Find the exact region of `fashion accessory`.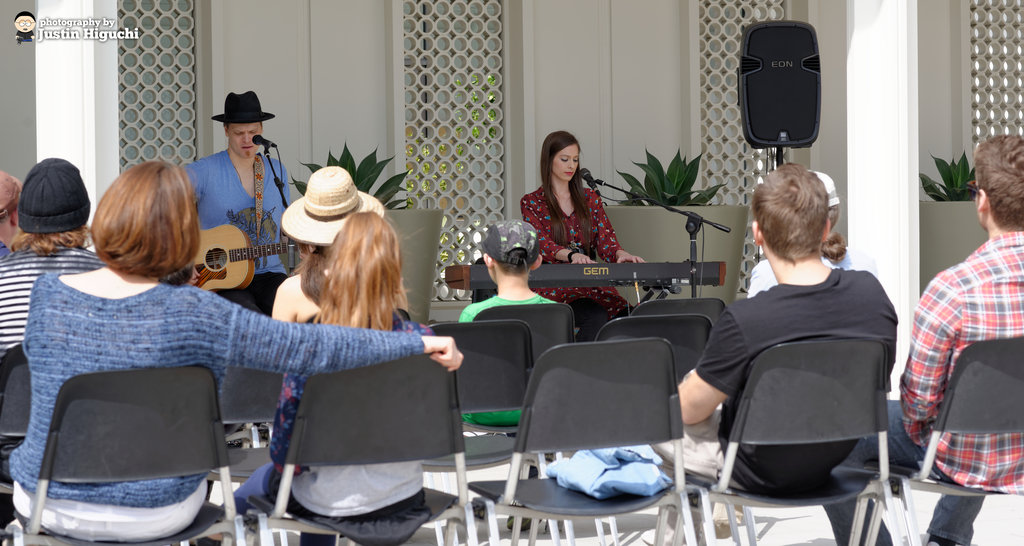
Exact region: detection(208, 90, 276, 125).
